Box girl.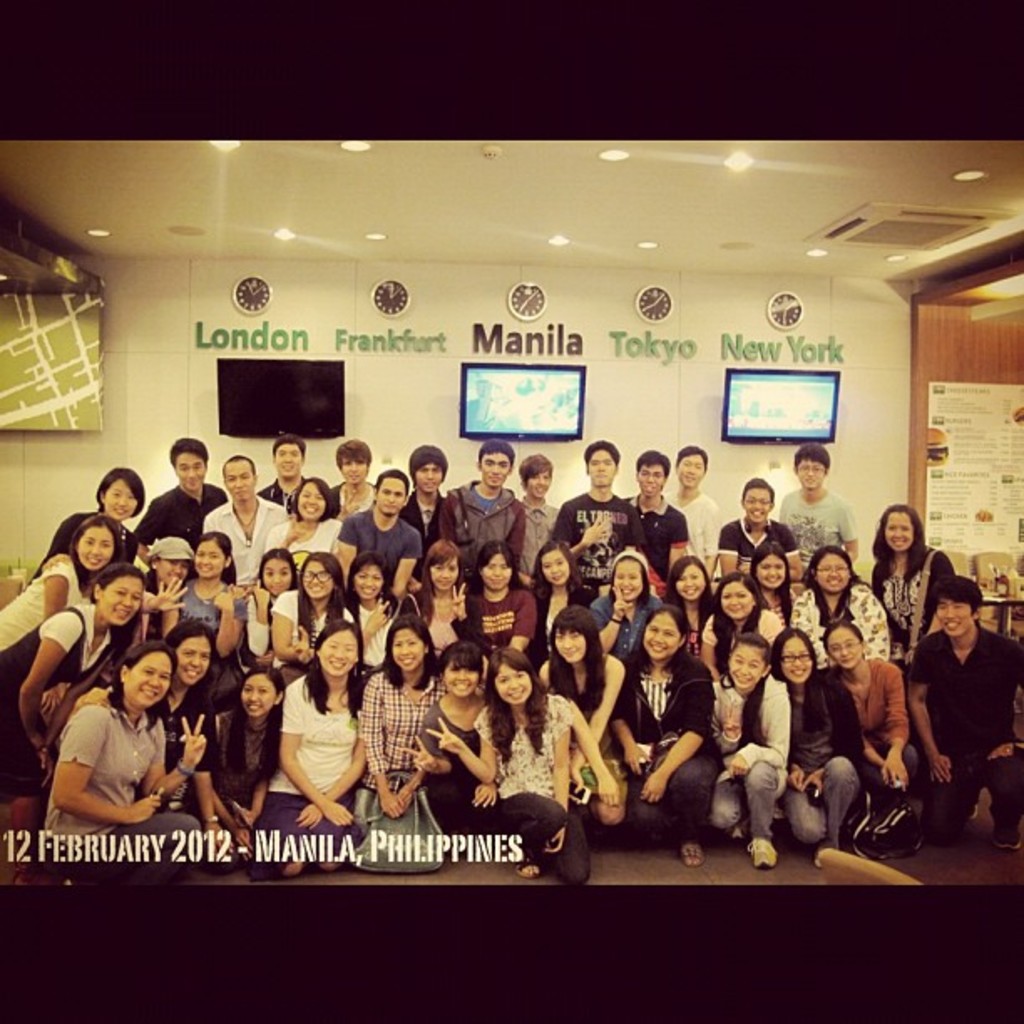
crop(335, 567, 398, 674).
